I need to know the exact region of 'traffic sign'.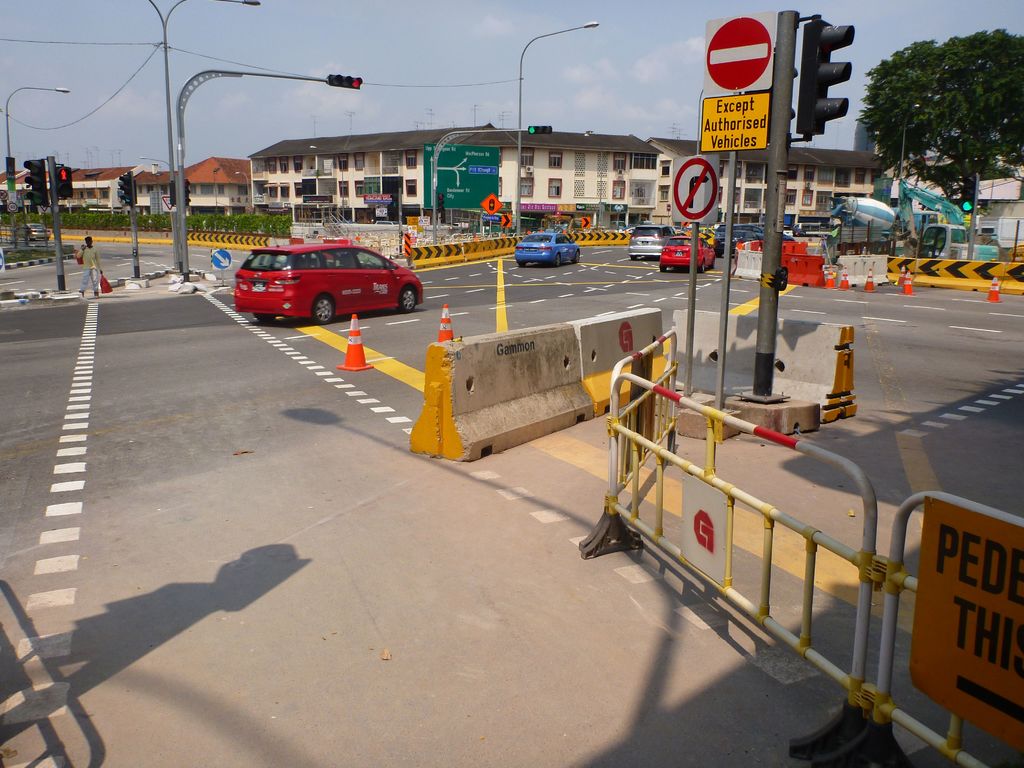
Region: x1=804, y1=24, x2=856, y2=139.
